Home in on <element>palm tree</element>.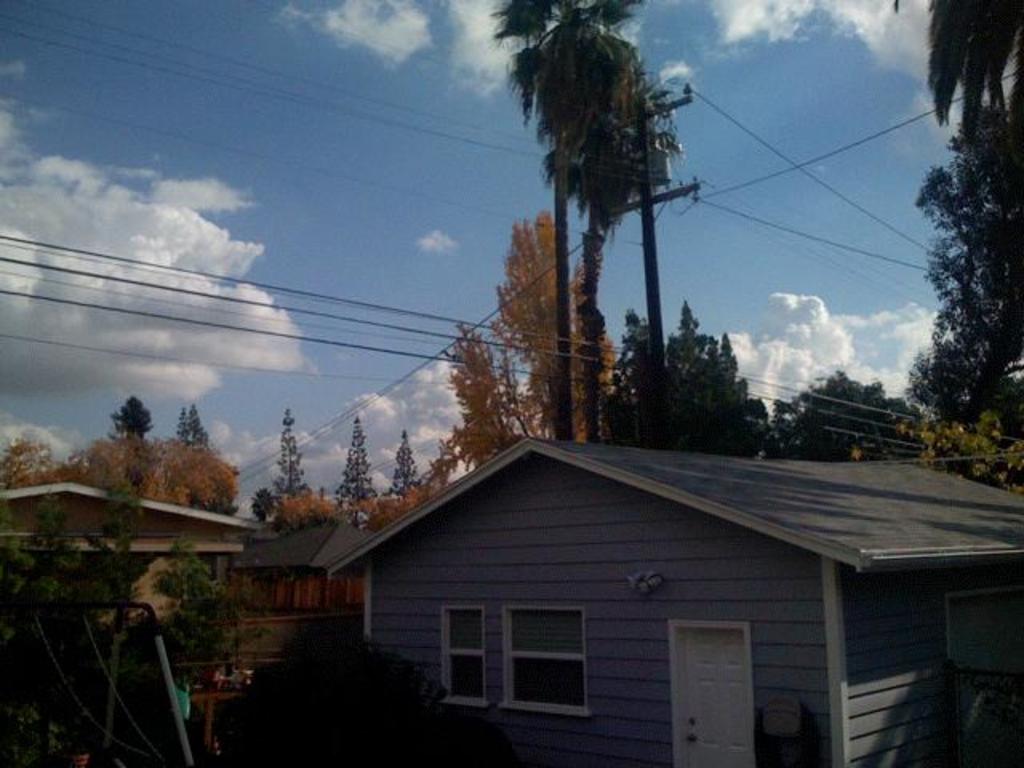
Homed in at Rect(496, 0, 645, 443).
